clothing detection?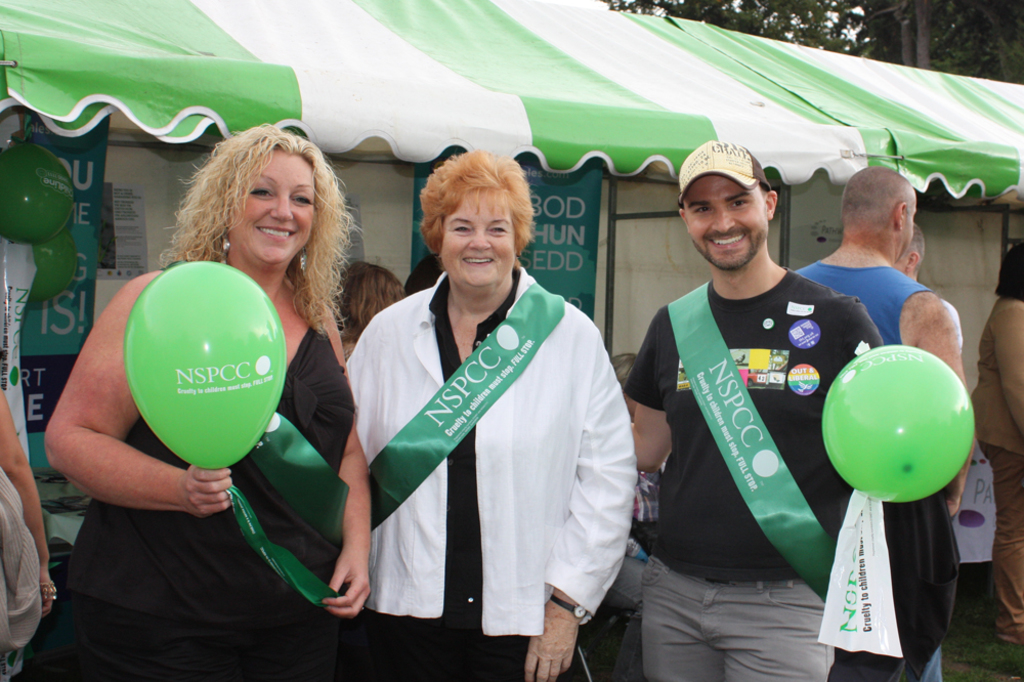
l=4, t=317, r=364, b=681
